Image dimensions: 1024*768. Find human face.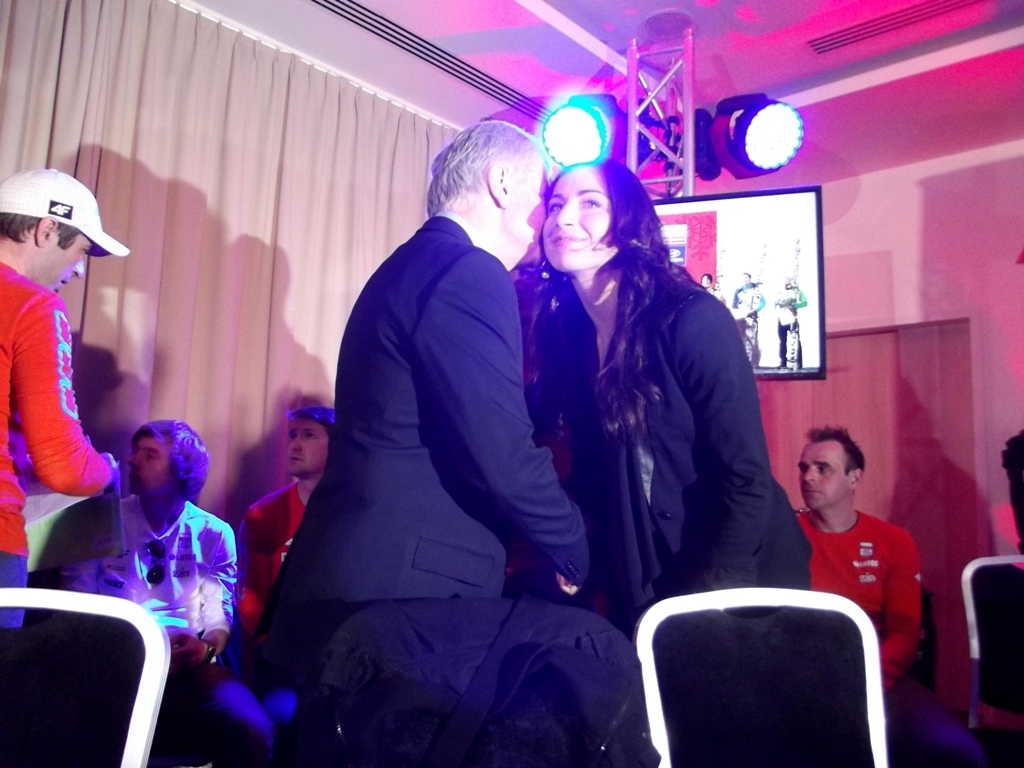
bbox(54, 226, 97, 292).
